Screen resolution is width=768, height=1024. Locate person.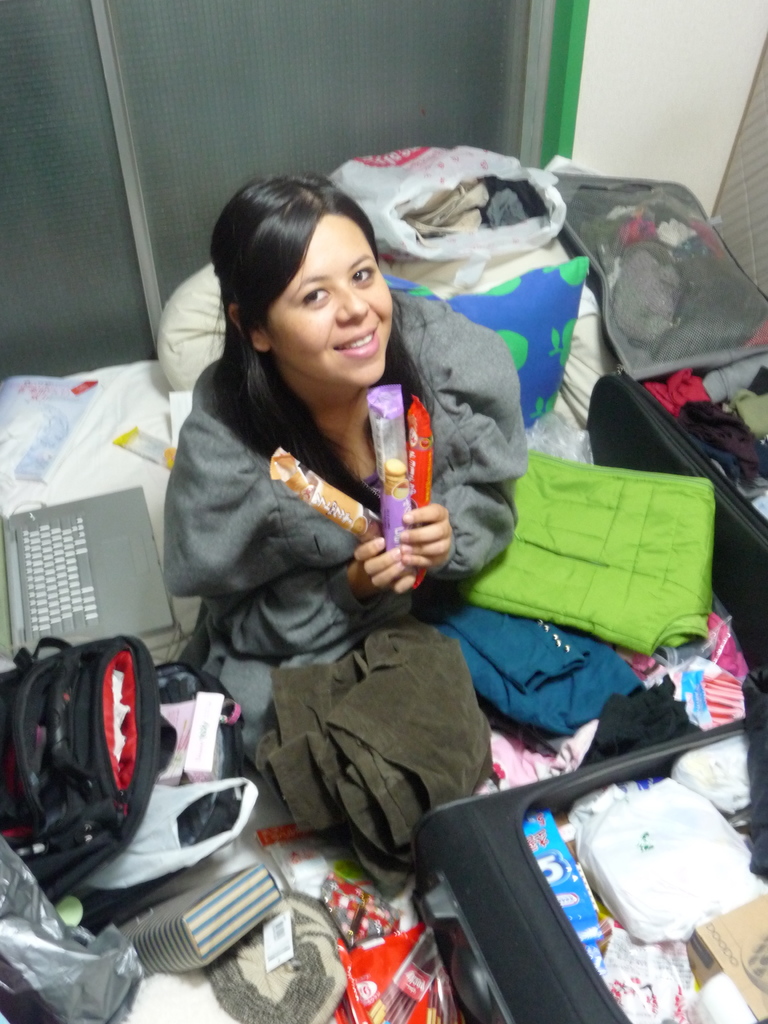
x1=188, y1=243, x2=502, y2=899.
